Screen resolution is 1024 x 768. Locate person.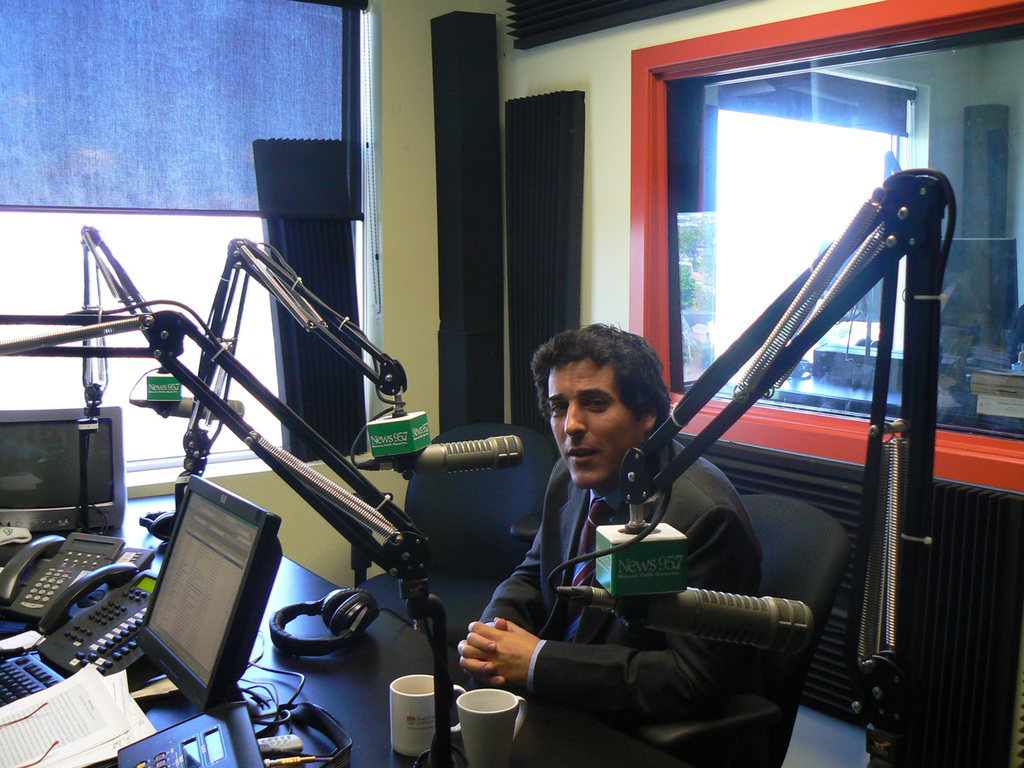
pyautogui.locateOnScreen(486, 305, 794, 748).
